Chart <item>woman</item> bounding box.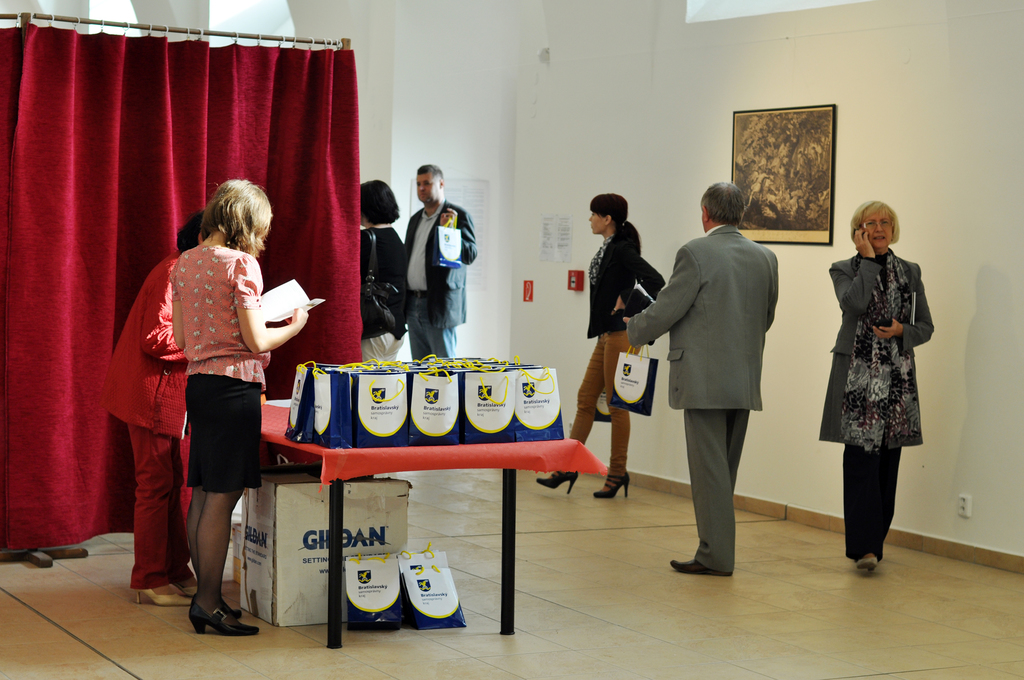
Charted: pyautogui.locateOnScreen(97, 207, 219, 613).
